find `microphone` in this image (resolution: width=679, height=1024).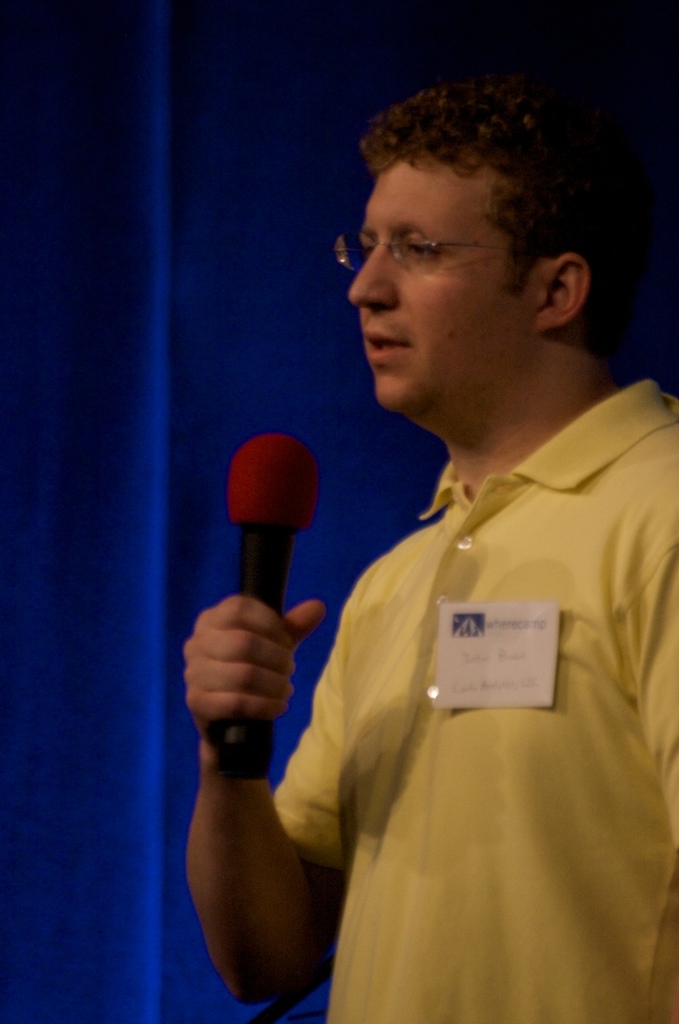
(210,438,322,781).
